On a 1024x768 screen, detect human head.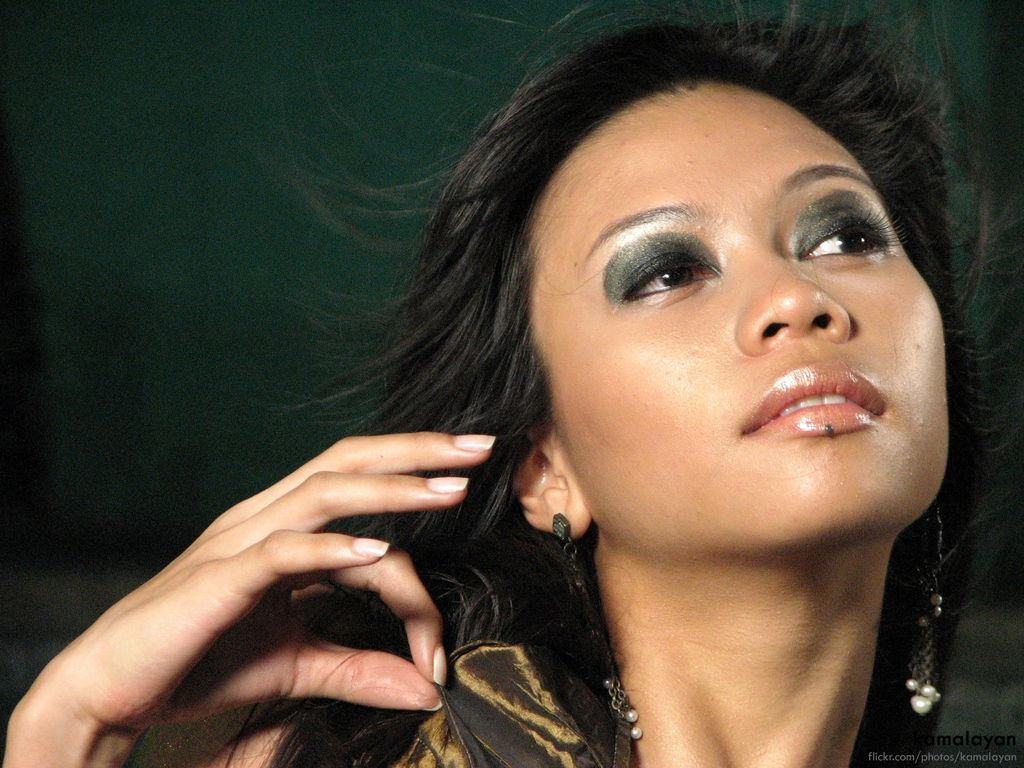
<bbox>241, 38, 986, 582</bbox>.
